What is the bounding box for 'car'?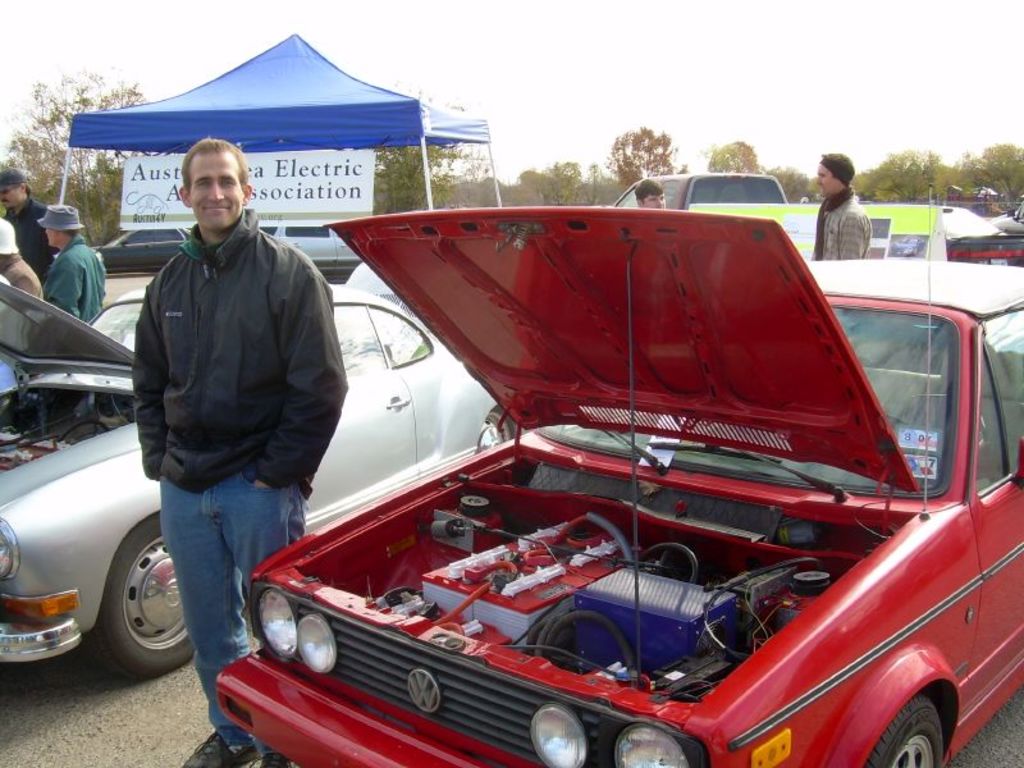
box(261, 219, 352, 269).
